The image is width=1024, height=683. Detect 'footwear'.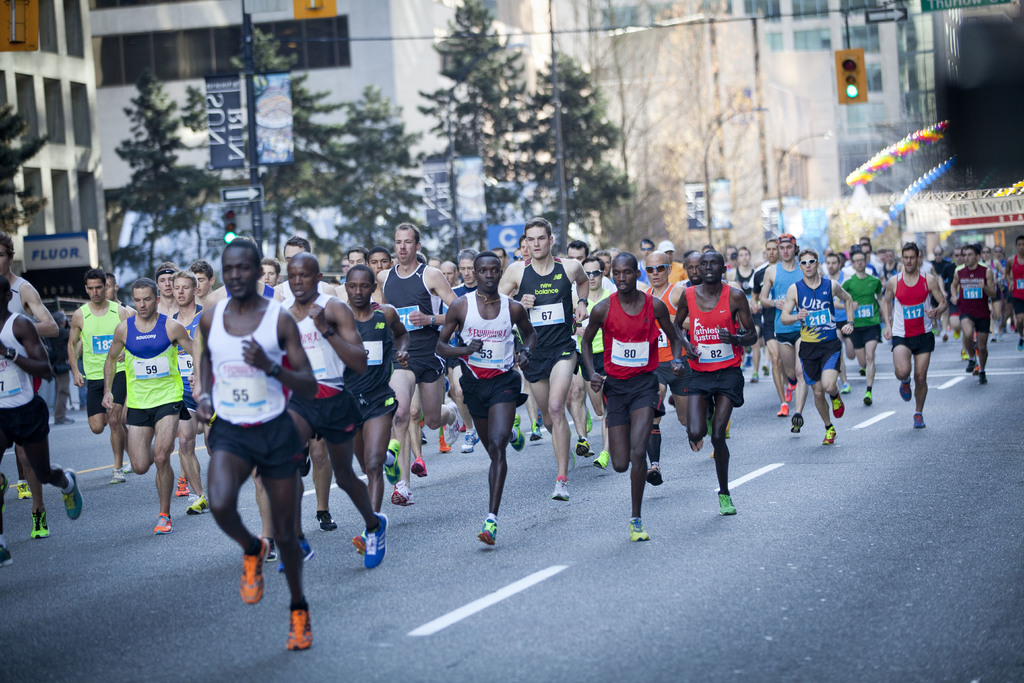
Detection: x1=898, y1=375, x2=913, y2=404.
